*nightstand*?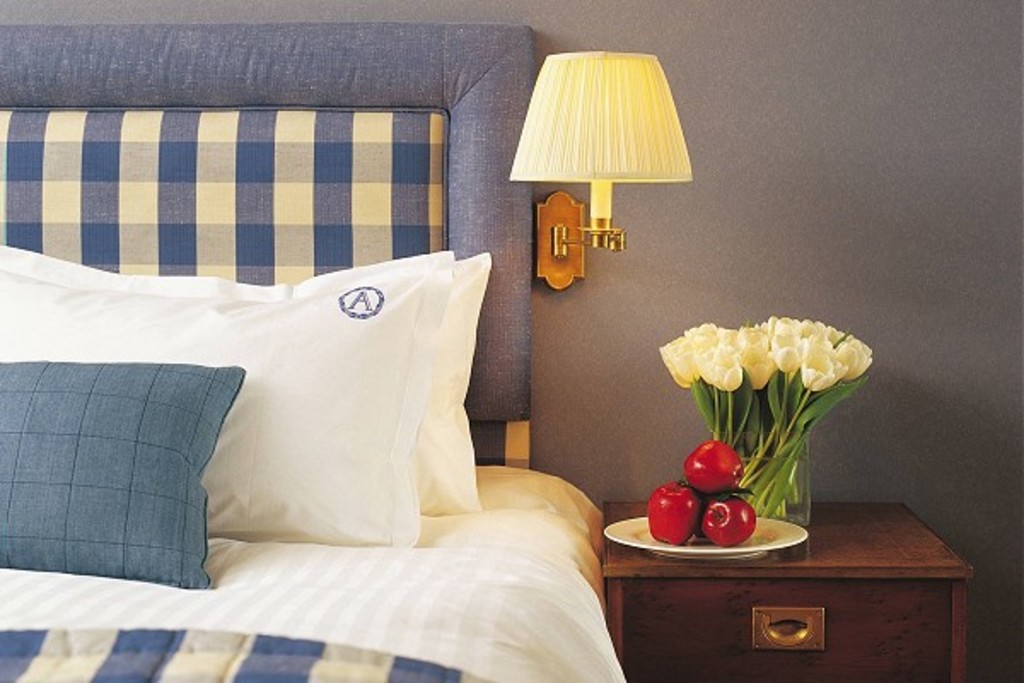
<region>608, 502, 969, 671</region>
